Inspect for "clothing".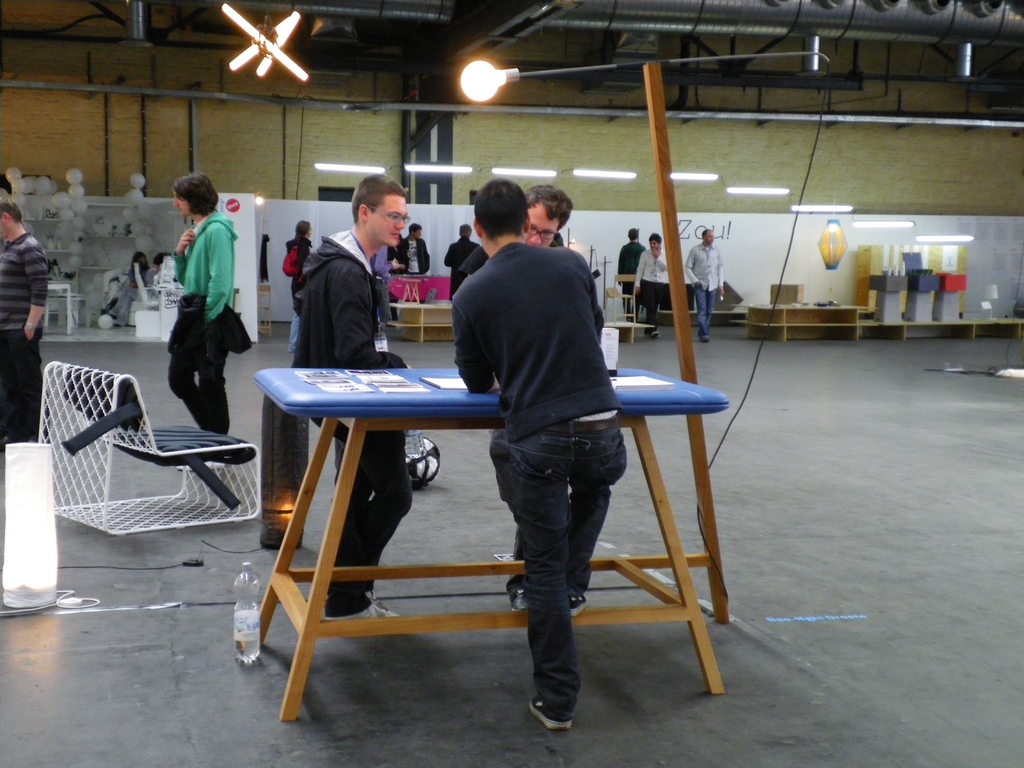
Inspection: detection(686, 289, 716, 337).
